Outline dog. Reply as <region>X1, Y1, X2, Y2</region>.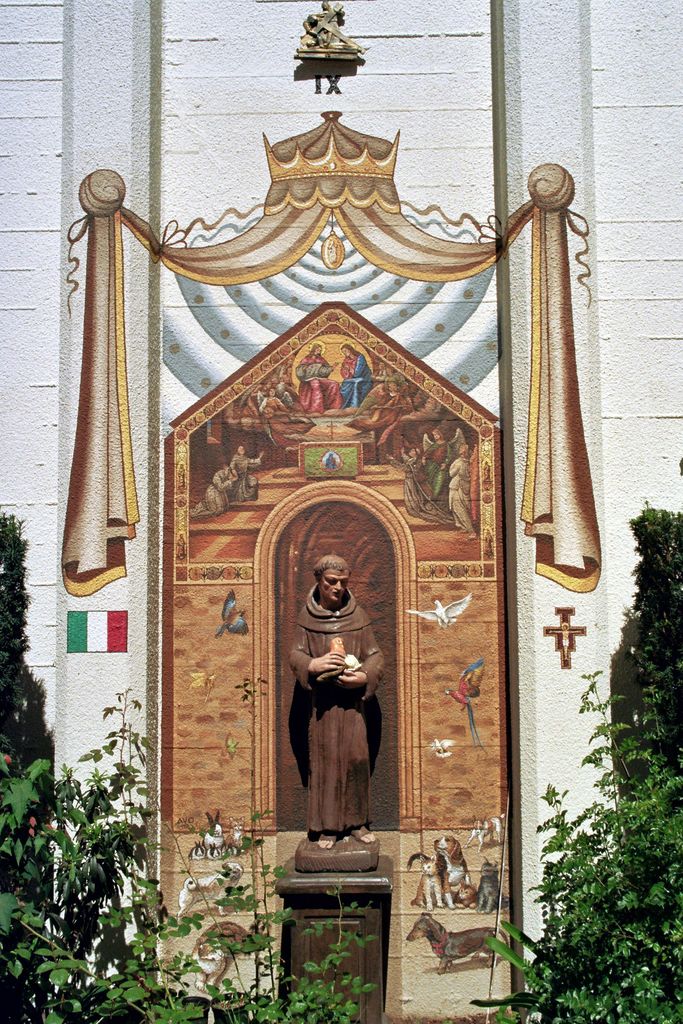
<region>176, 861, 245, 924</region>.
